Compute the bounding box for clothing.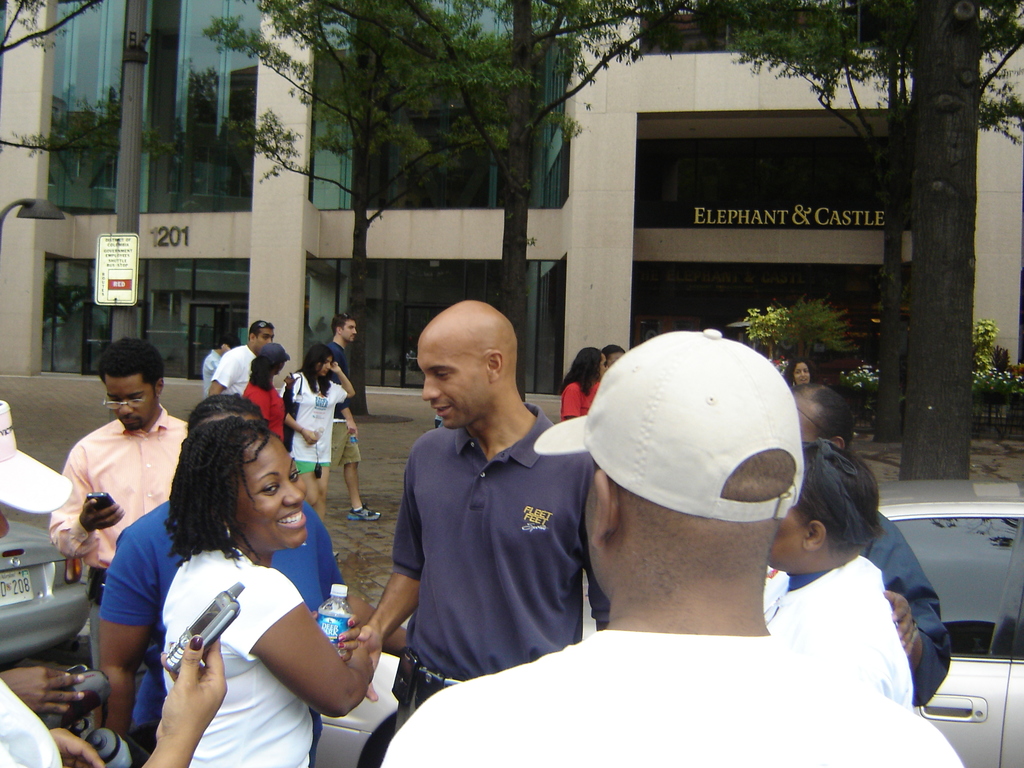
crop(0, 664, 60, 767).
